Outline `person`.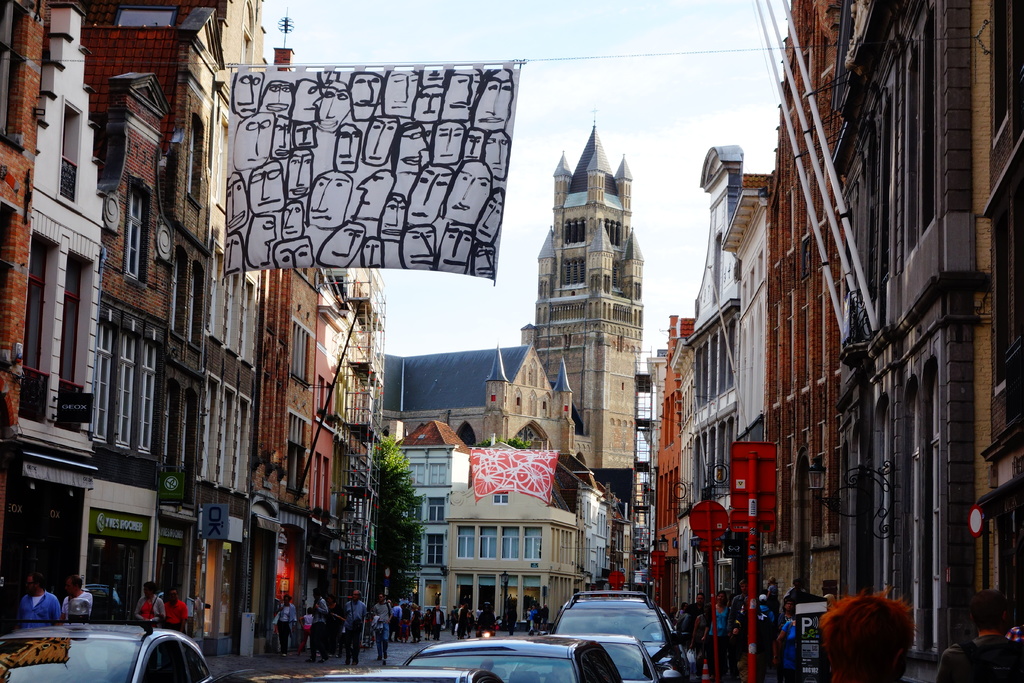
Outline: (136,581,170,625).
